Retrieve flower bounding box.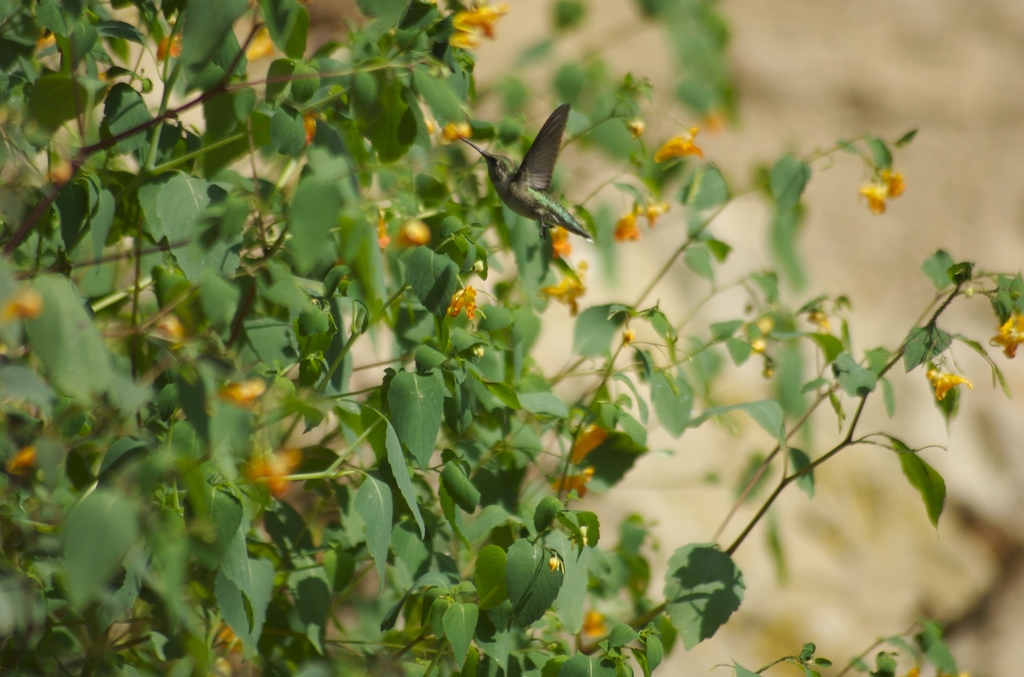
Bounding box: [x1=571, y1=425, x2=605, y2=463].
